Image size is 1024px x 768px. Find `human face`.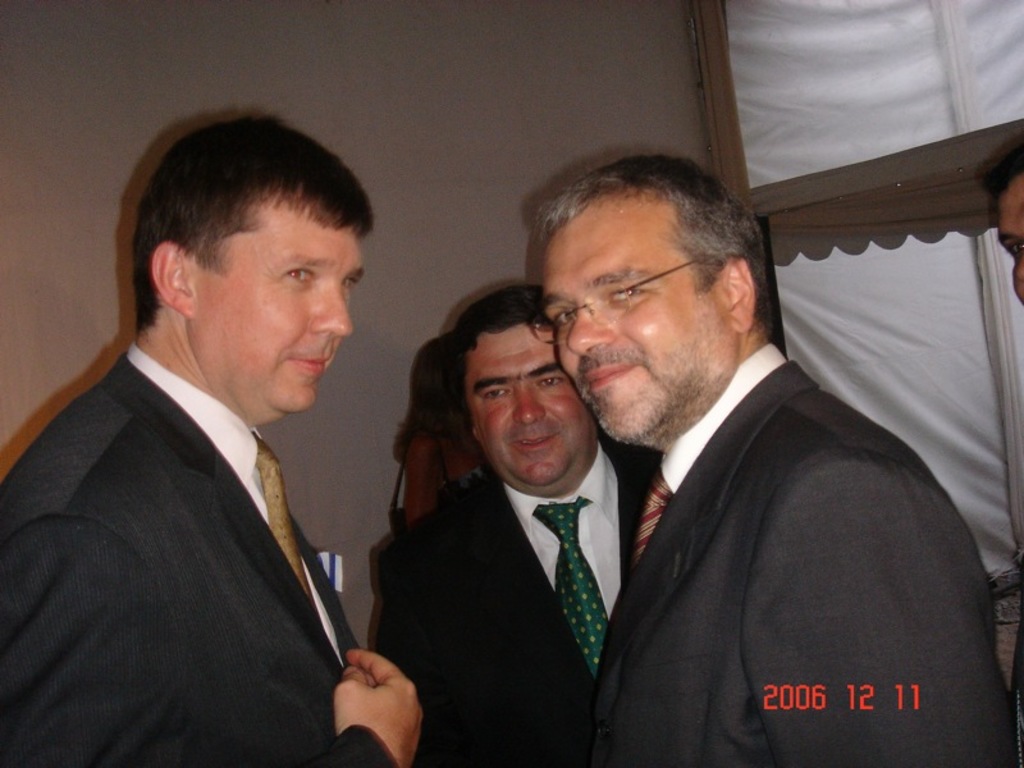
select_region(531, 196, 733, 445).
